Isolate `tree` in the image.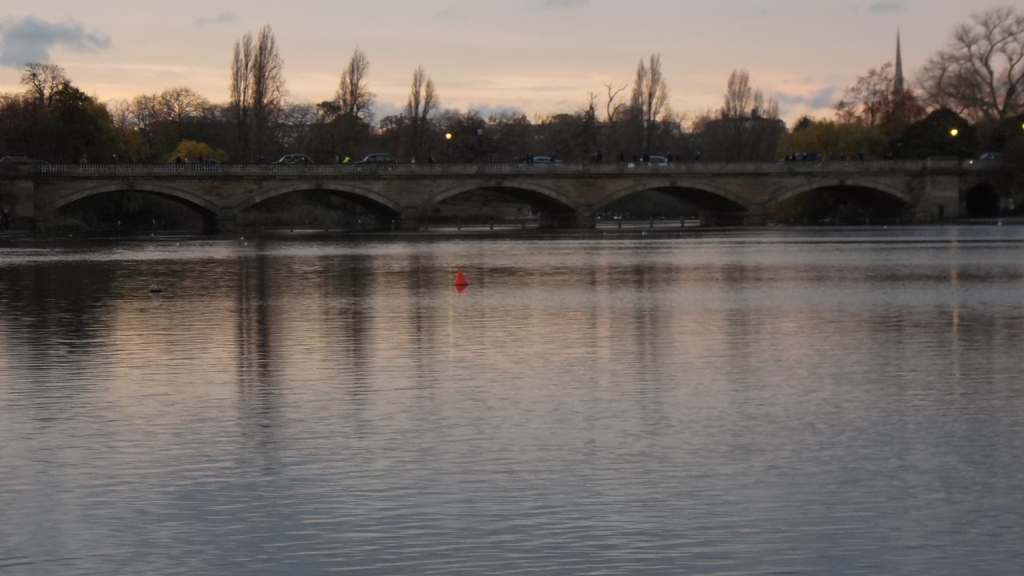
Isolated region: x1=628, y1=57, x2=667, y2=141.
